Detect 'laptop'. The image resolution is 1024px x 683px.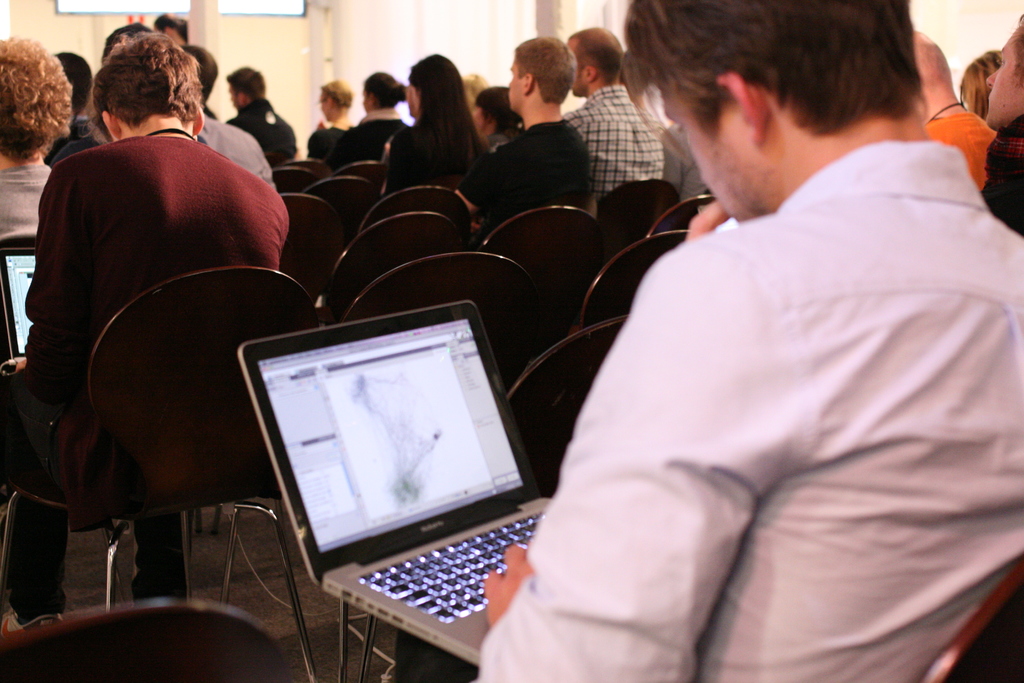
box=[248, 294, 550, 667].
